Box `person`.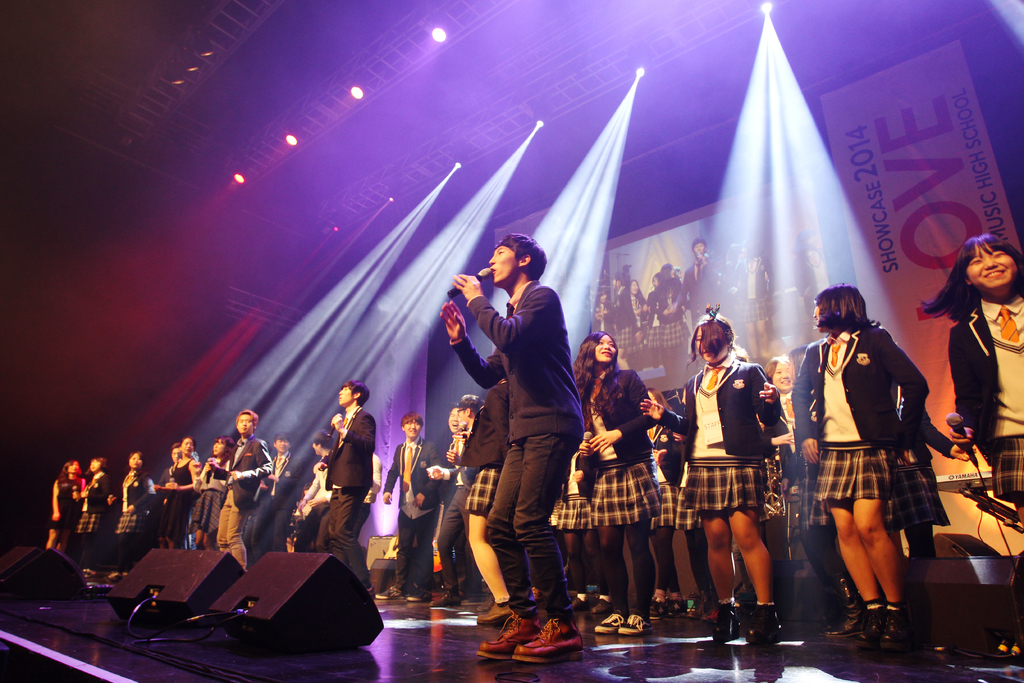
129 447 193 545.
